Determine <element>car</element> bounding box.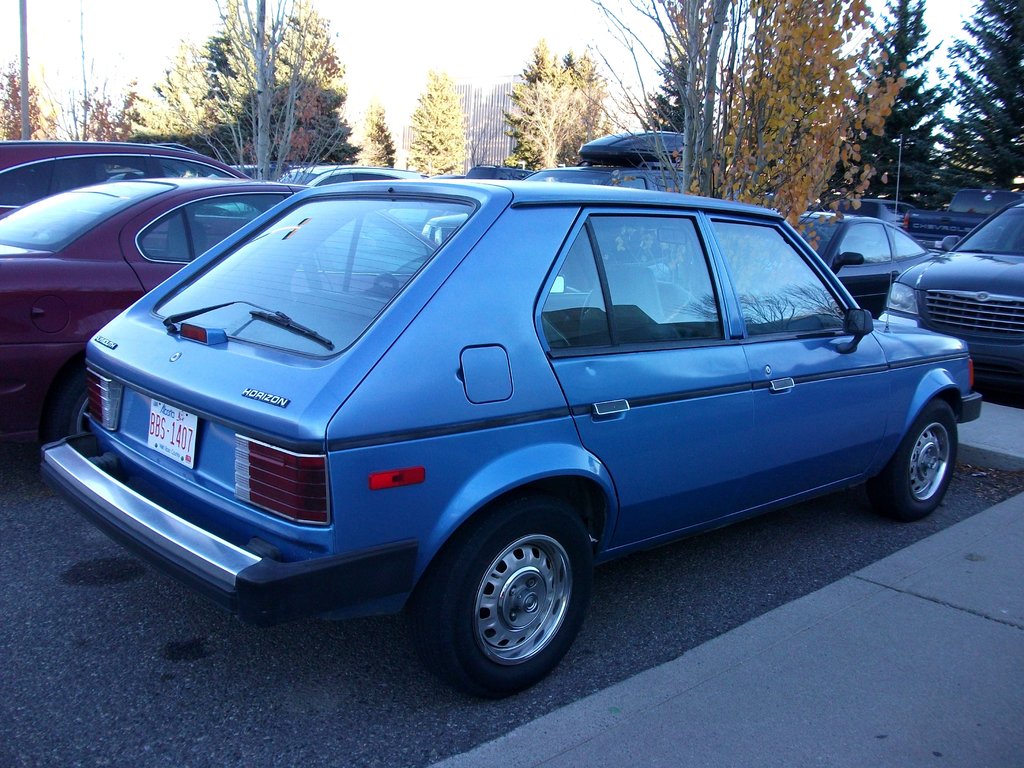
Determined: bbox(413, 158, 698, 257).
